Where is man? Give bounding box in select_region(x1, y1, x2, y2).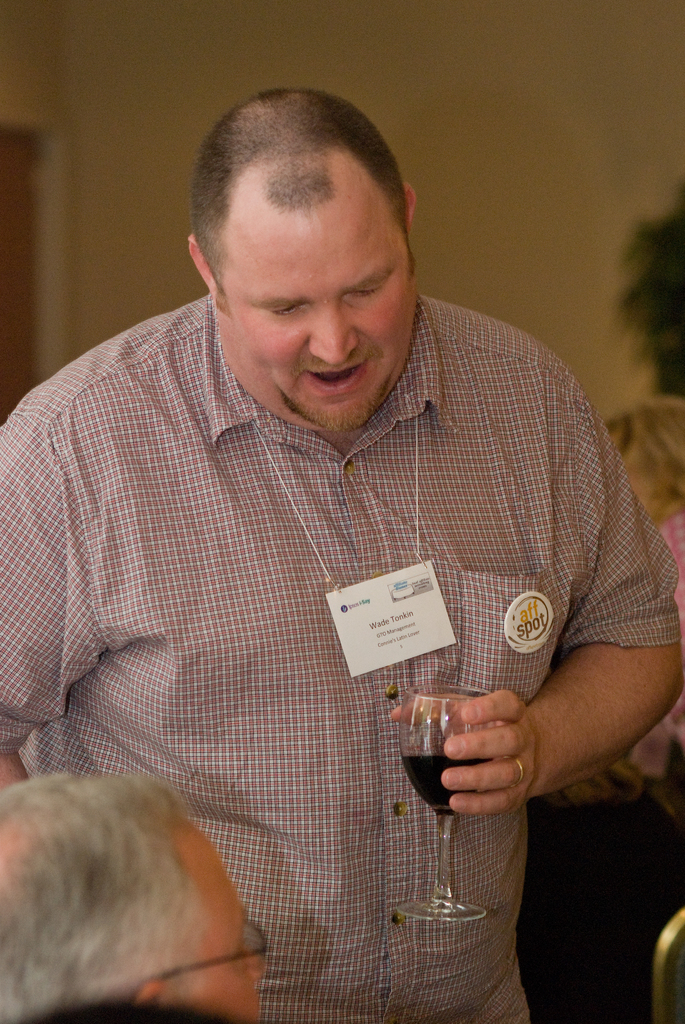
select_region(0, 769, 272, 1023).
